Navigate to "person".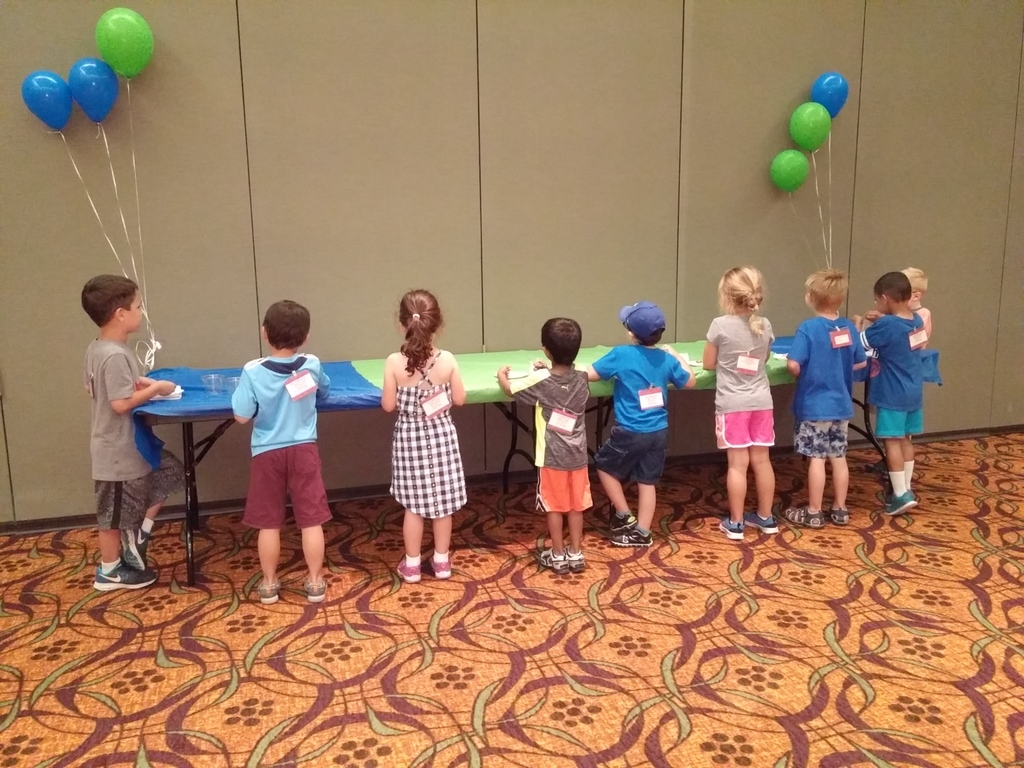
Navigation target: select_region(868, 266, 942, 502).
